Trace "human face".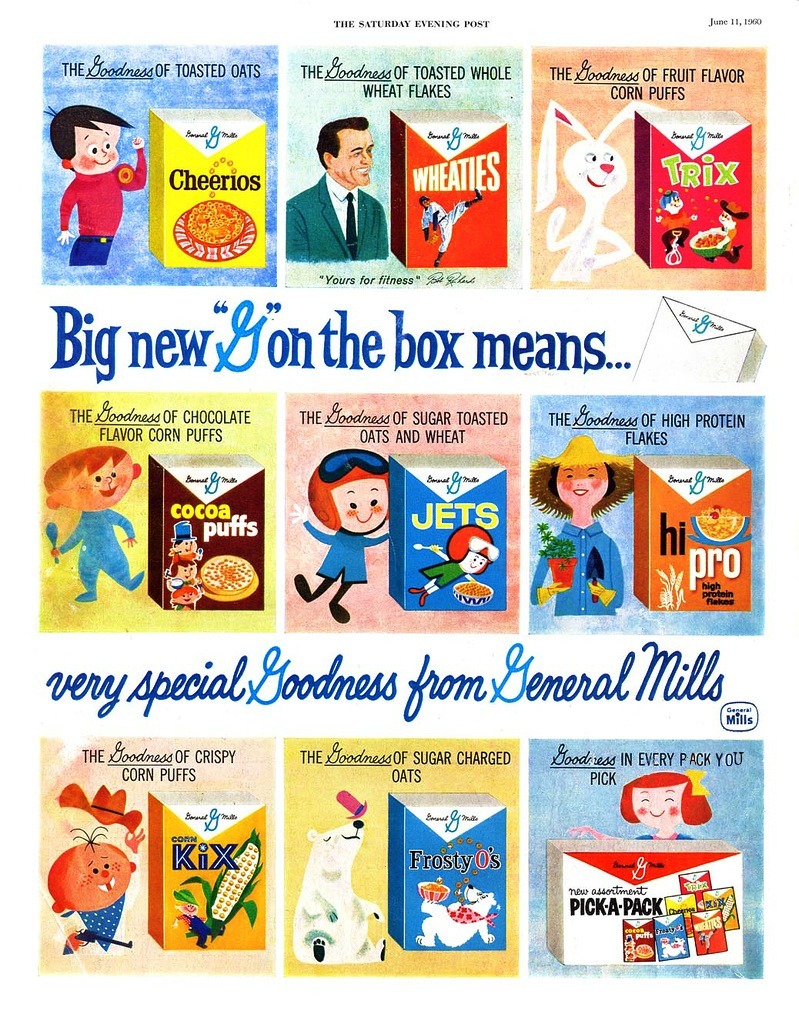
Traced to bbox(556, 465, 608, 504).
